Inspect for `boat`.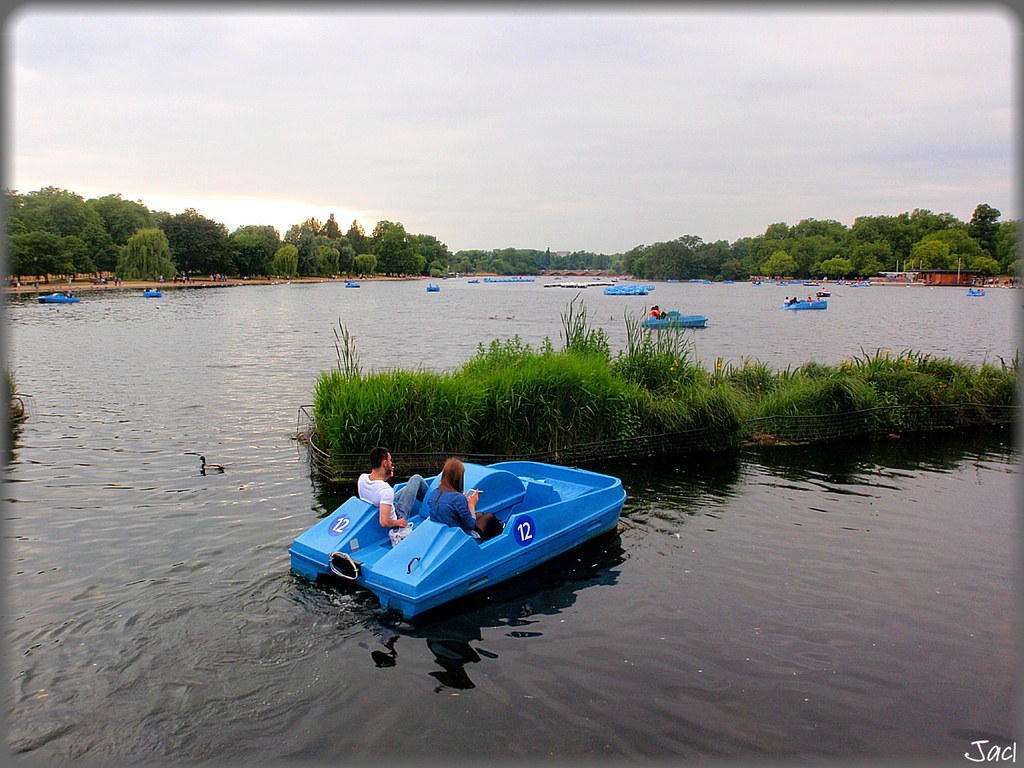
Inspection: crop(348, 283, 360, 288).
